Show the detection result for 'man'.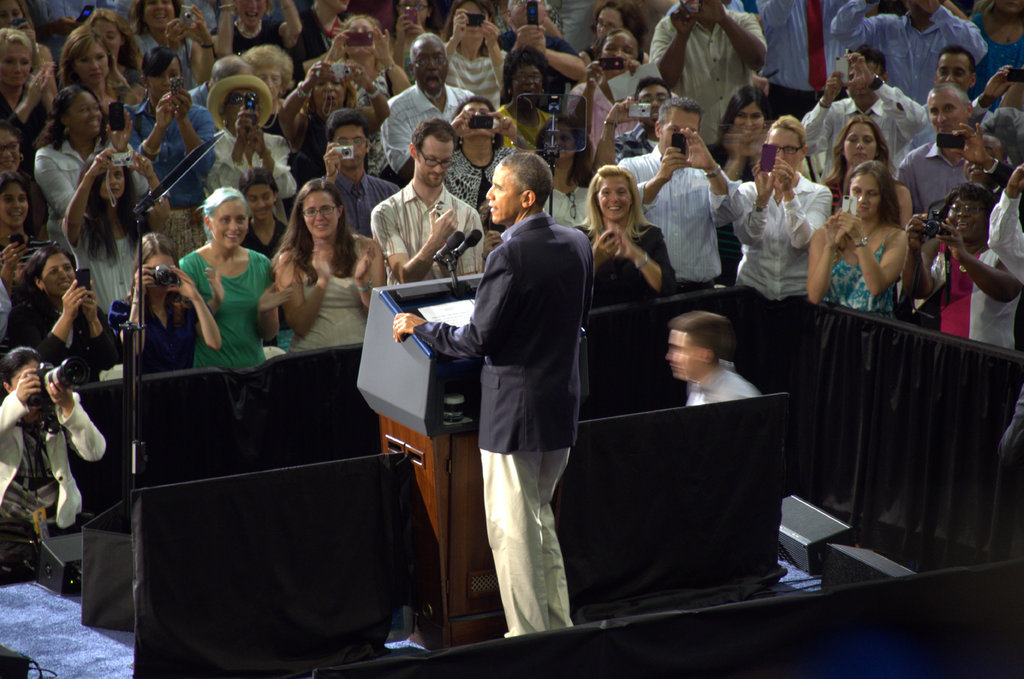
803/45/932/183.
